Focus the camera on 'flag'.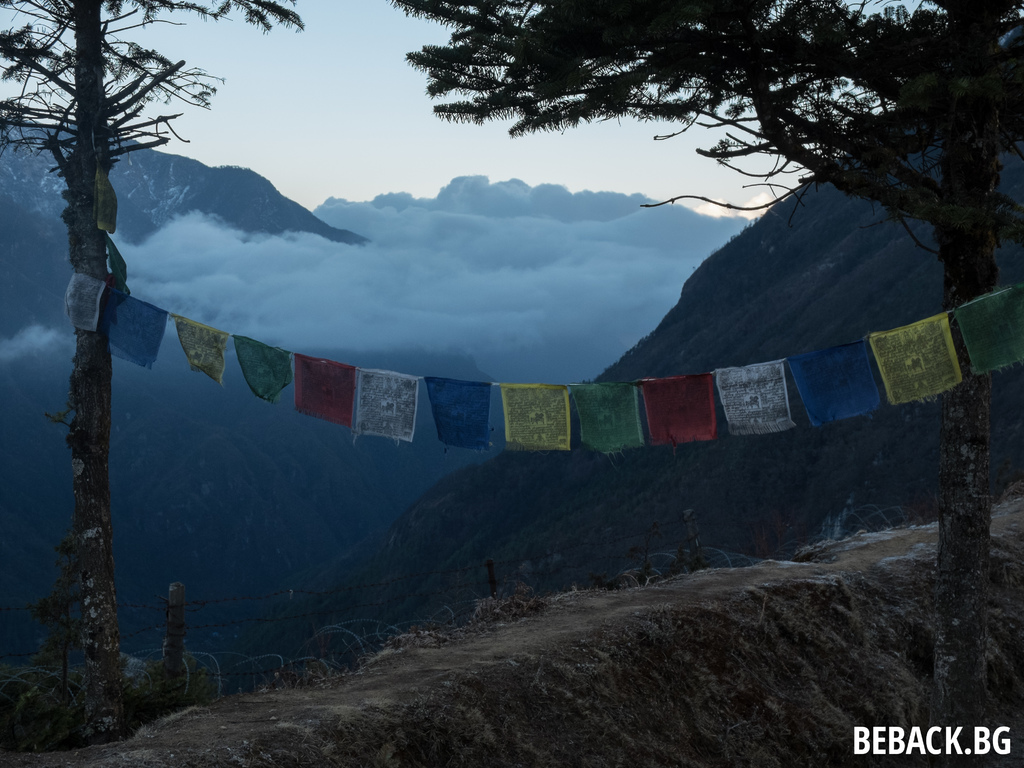
Focus region: (716,364,795,442).
